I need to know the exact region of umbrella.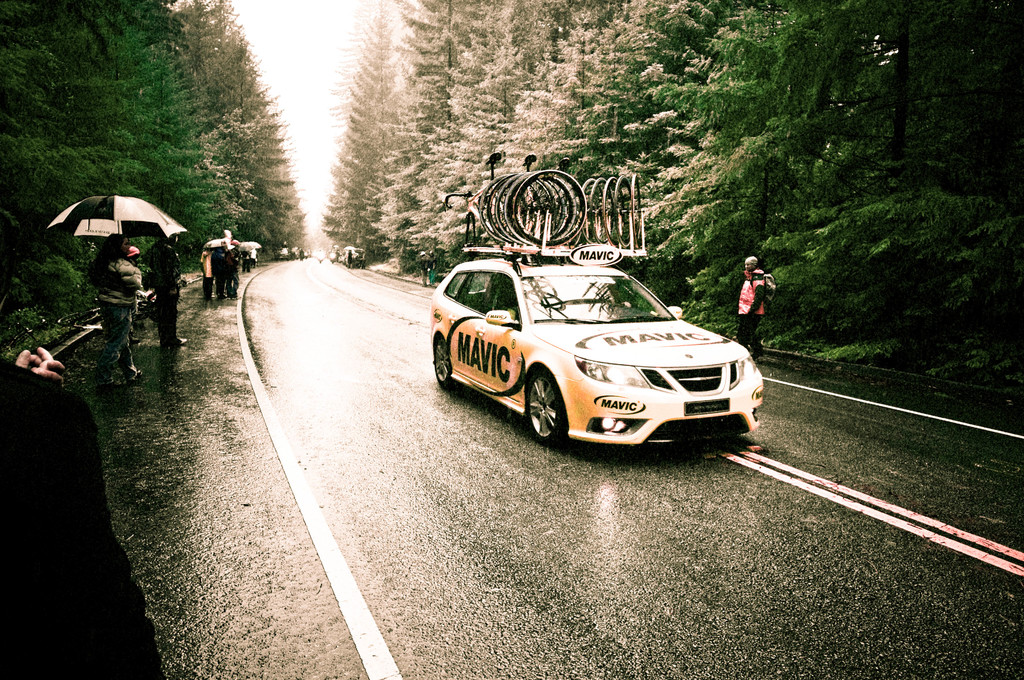
Region: left=42, top=193, right=188, bottom=245.
